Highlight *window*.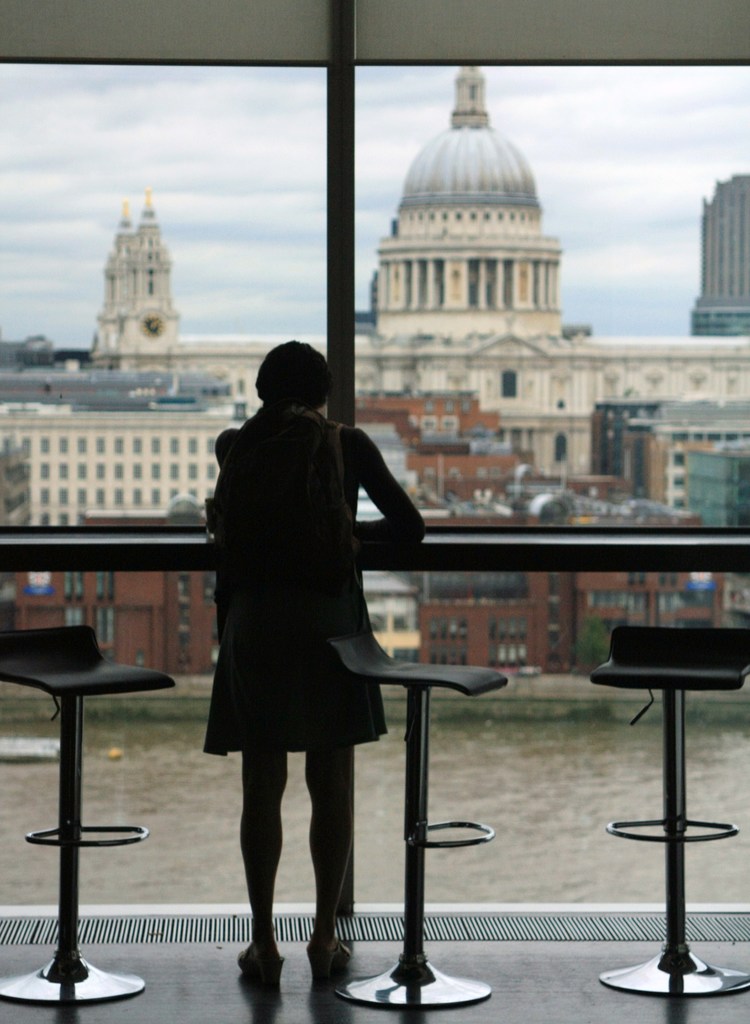
Highlighted region: x1=553, y1=431, x2=572, y2=464.
